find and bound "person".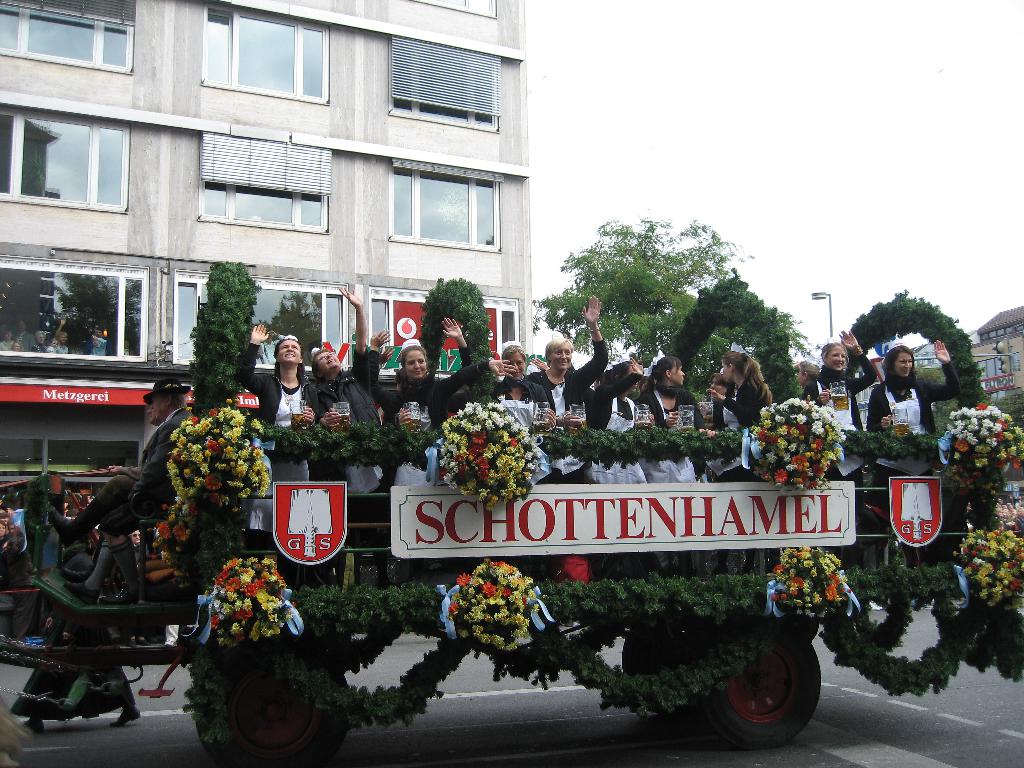
Bound: [33,372,200,529].
